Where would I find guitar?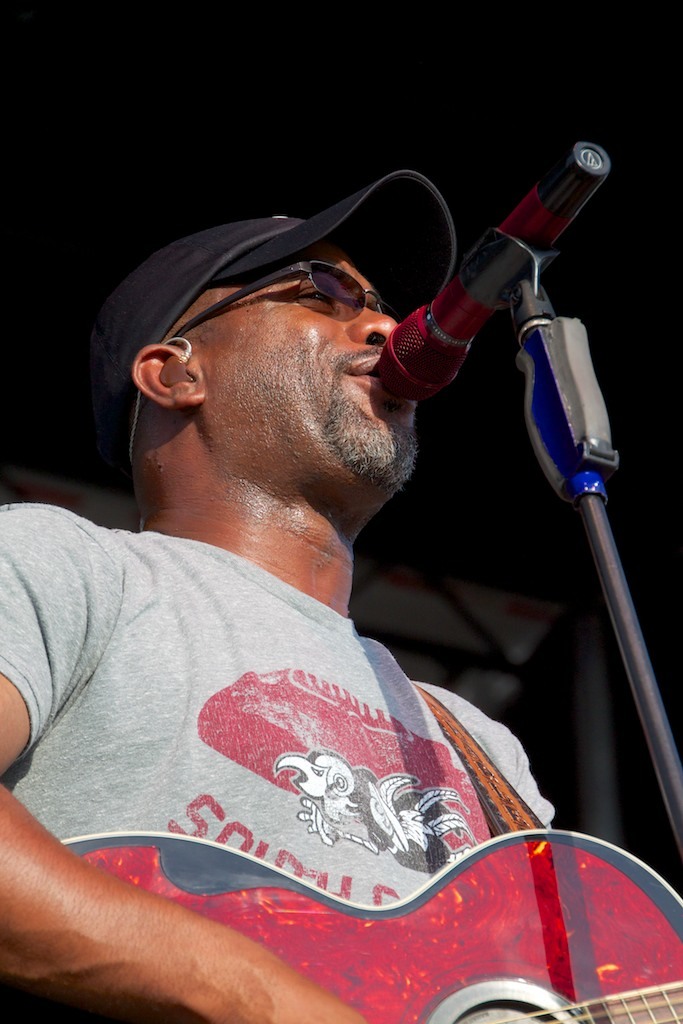
At box(6, 826, 682, 1023).
